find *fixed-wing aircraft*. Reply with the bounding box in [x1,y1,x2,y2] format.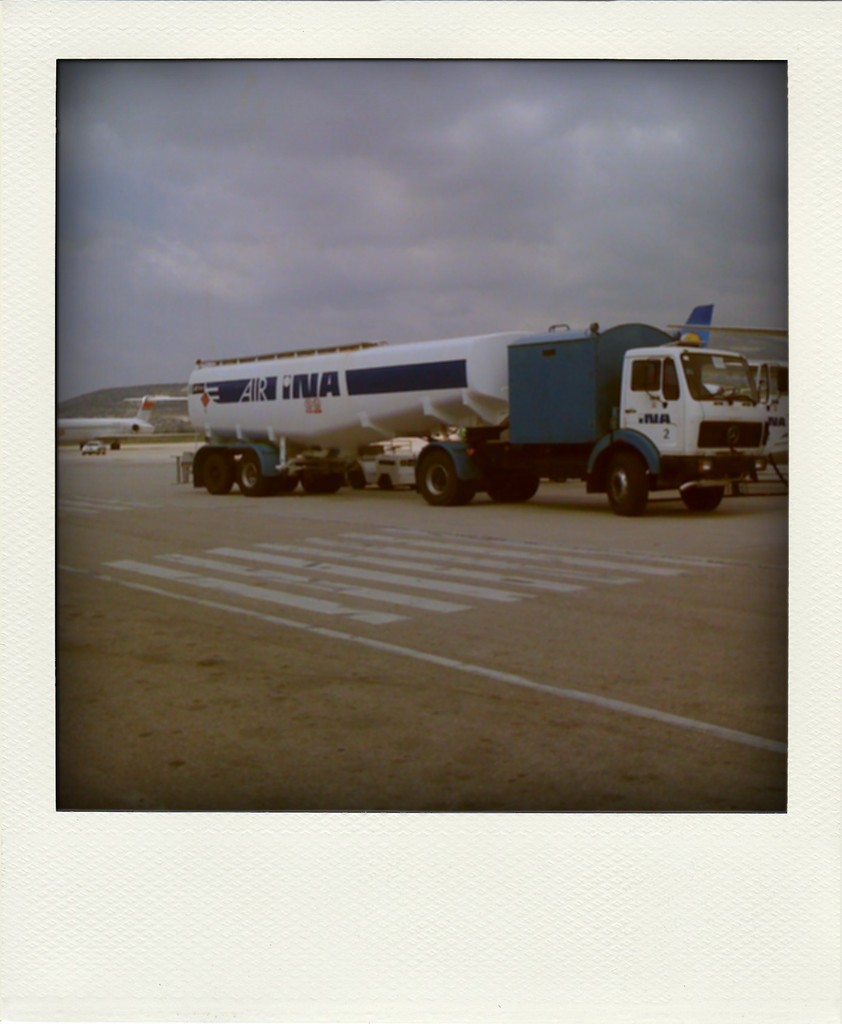
[55,412,151,452].
